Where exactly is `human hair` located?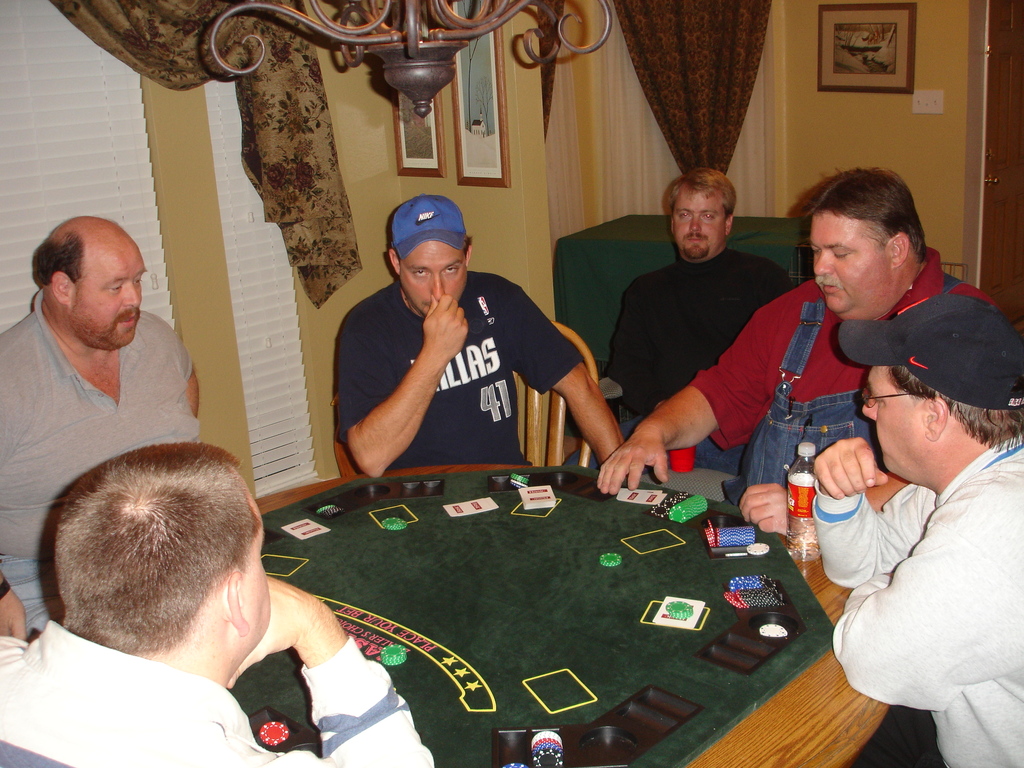
Its bounding box is {"x1": 465, "y1": 236, "x2": 474, "y2": 260}.
